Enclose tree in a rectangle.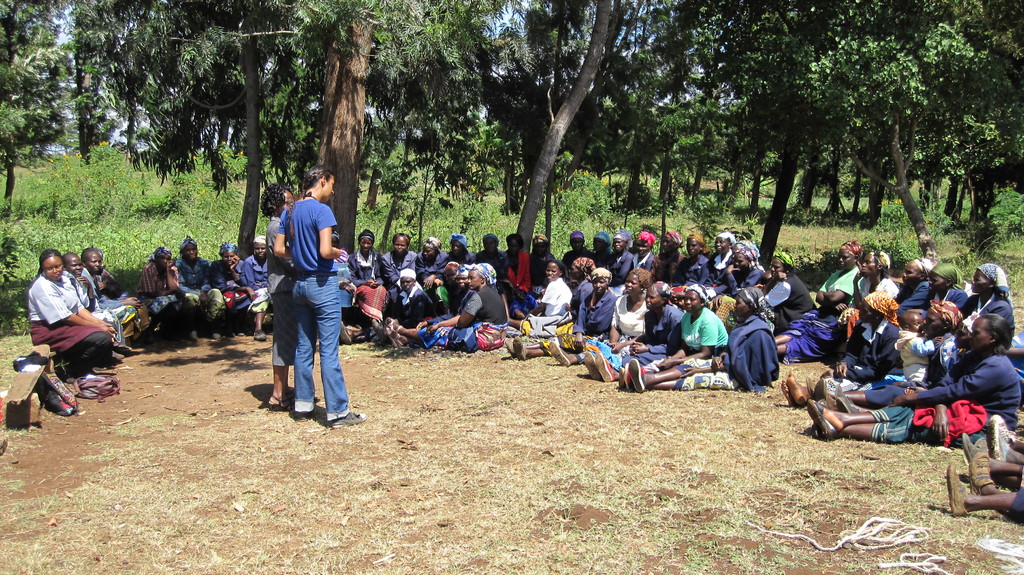
locate(492, 0, 654, 227).
